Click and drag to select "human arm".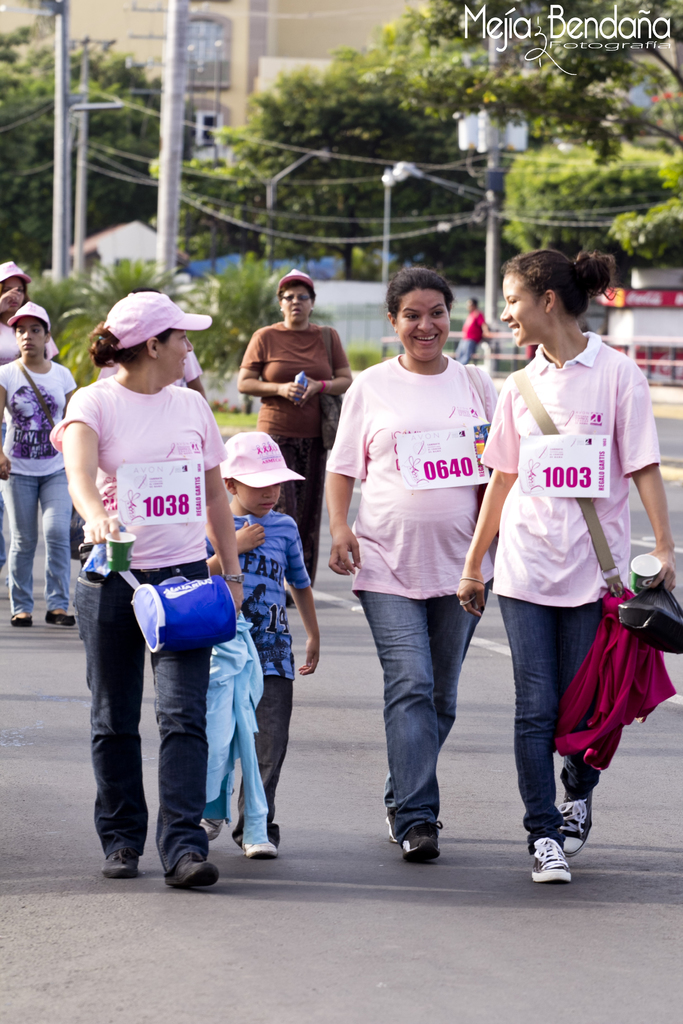
Selection: left=197, top=527, right=274, bottom=580.
